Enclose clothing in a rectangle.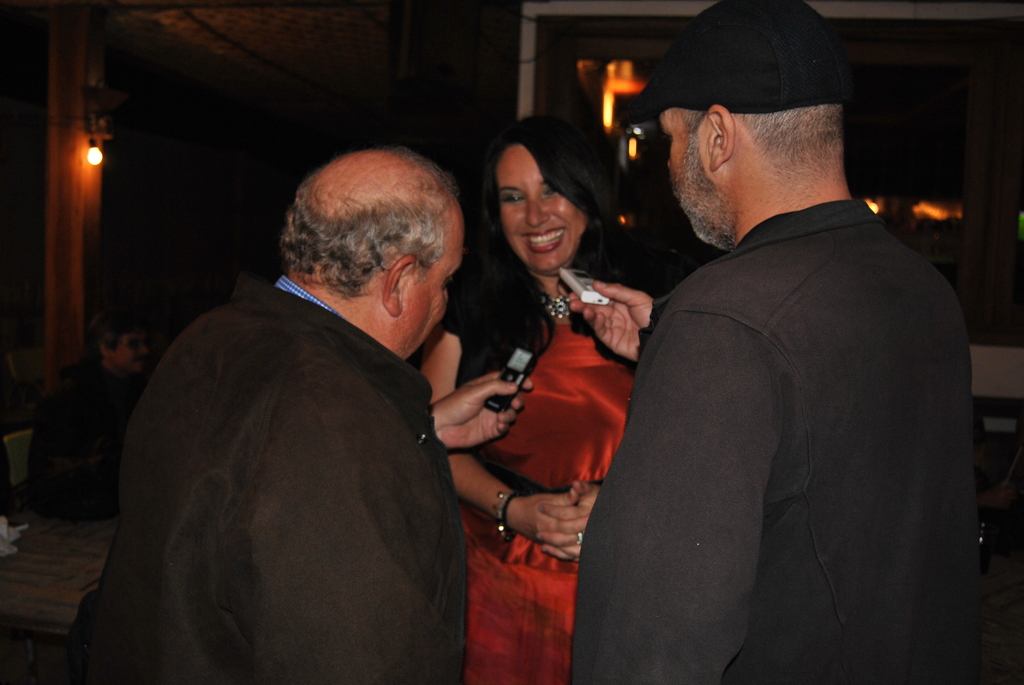
454 316 637 684.
